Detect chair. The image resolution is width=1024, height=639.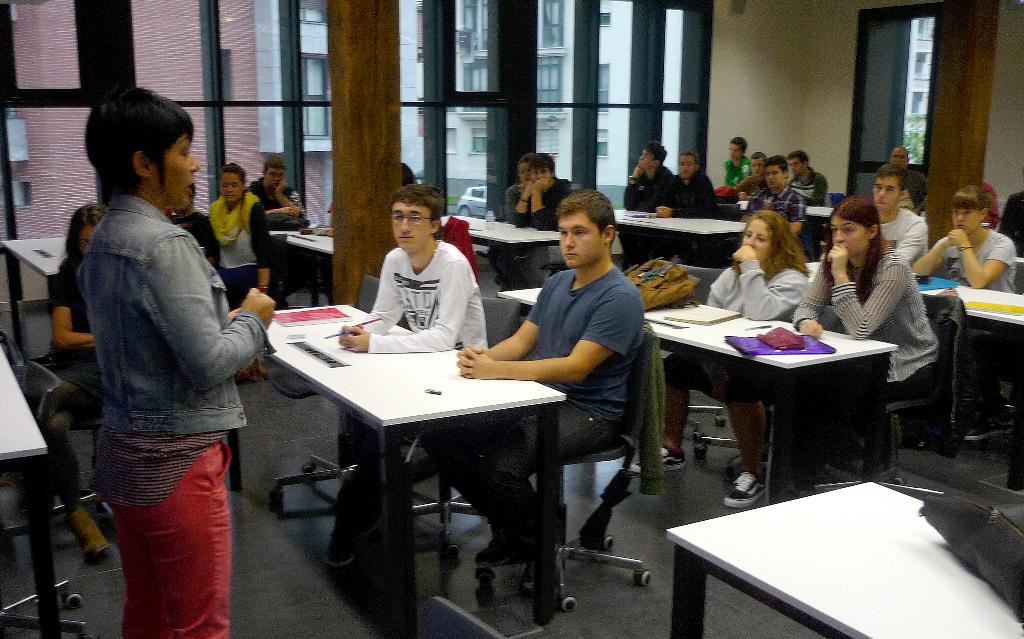
[720,204,741,223].
